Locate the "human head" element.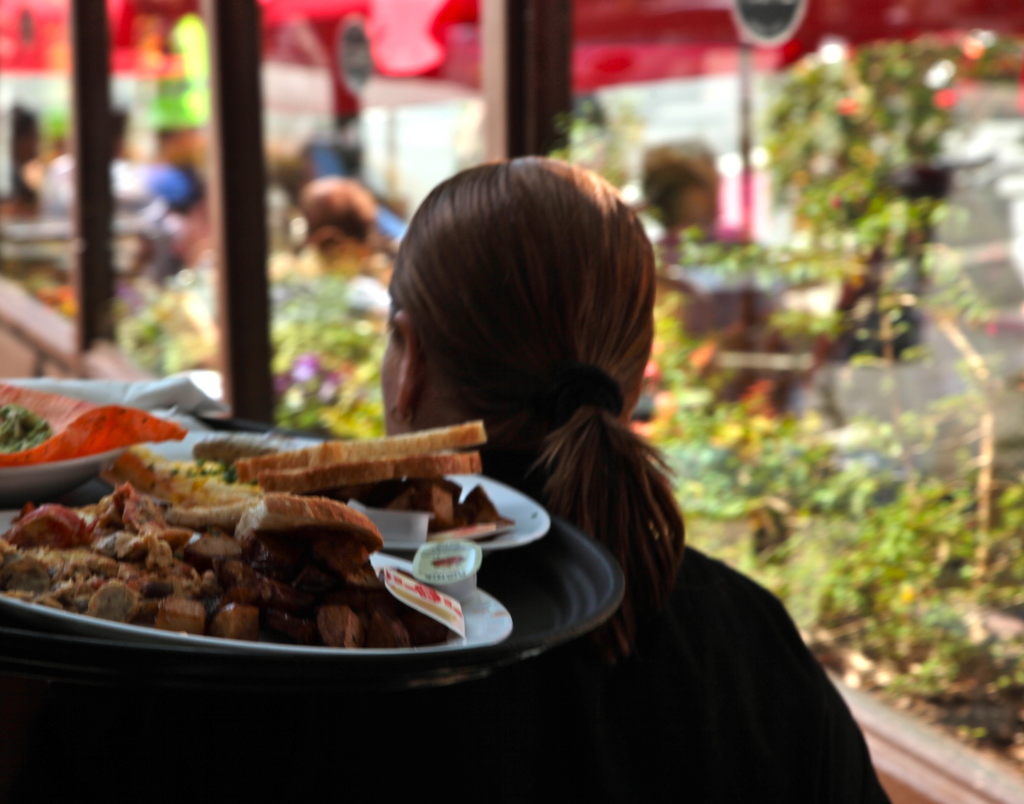
Element bbox: box(378, 165, 640, 450).
